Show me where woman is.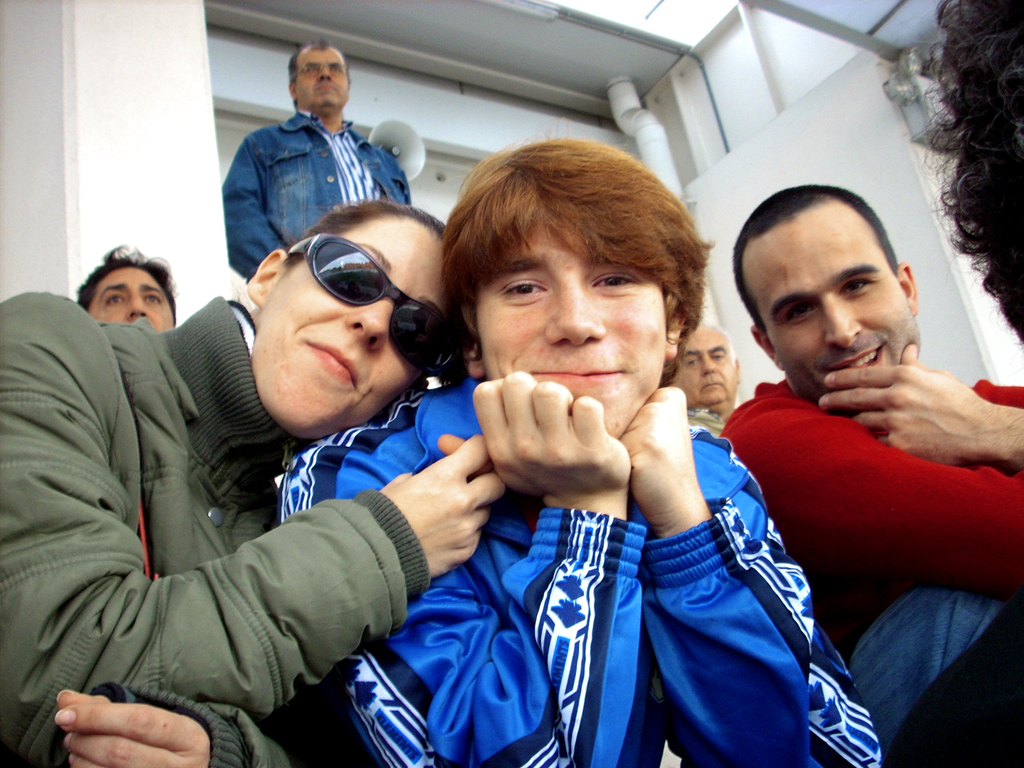
woman is at [0,196,503,767].
